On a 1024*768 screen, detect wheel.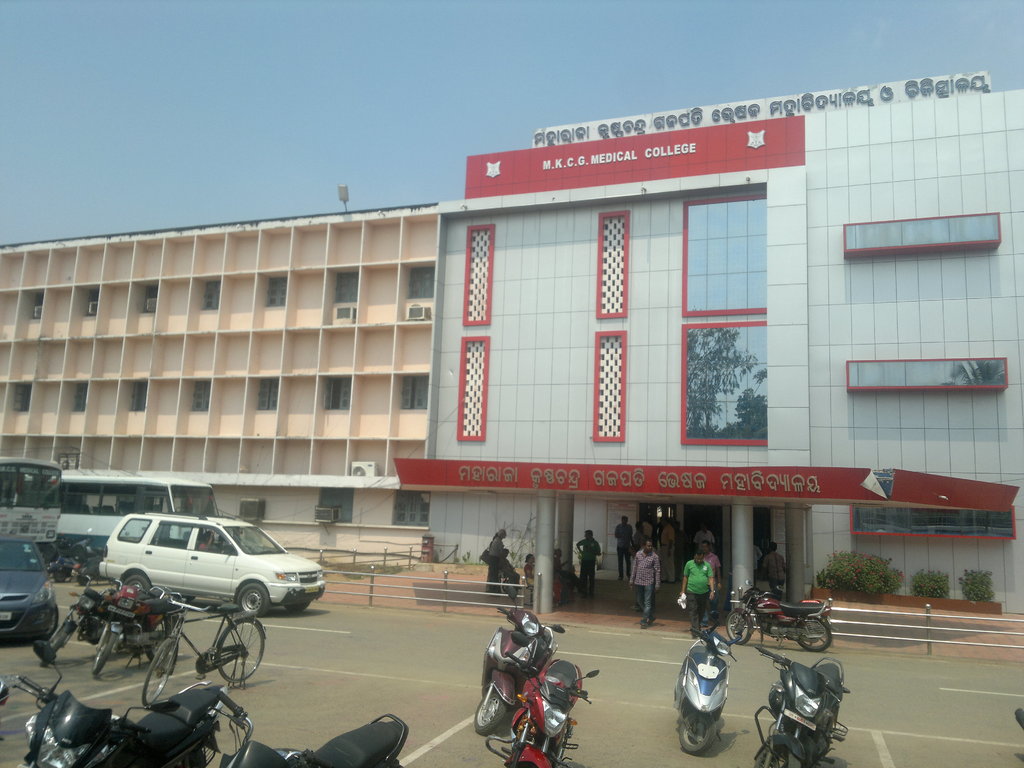
BBox(724, 609, 758, 647).
